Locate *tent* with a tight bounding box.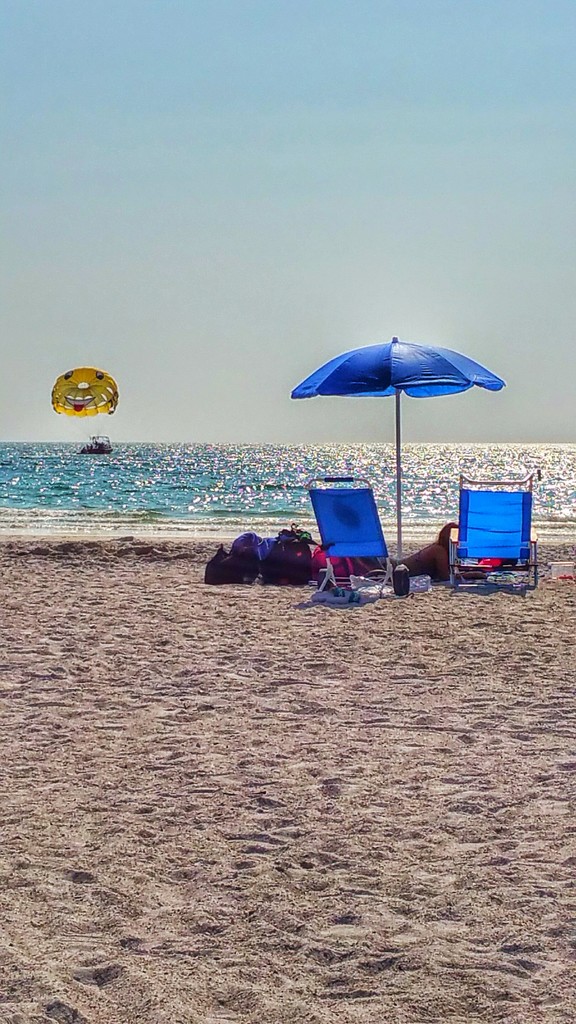
[281,319,512,570].
